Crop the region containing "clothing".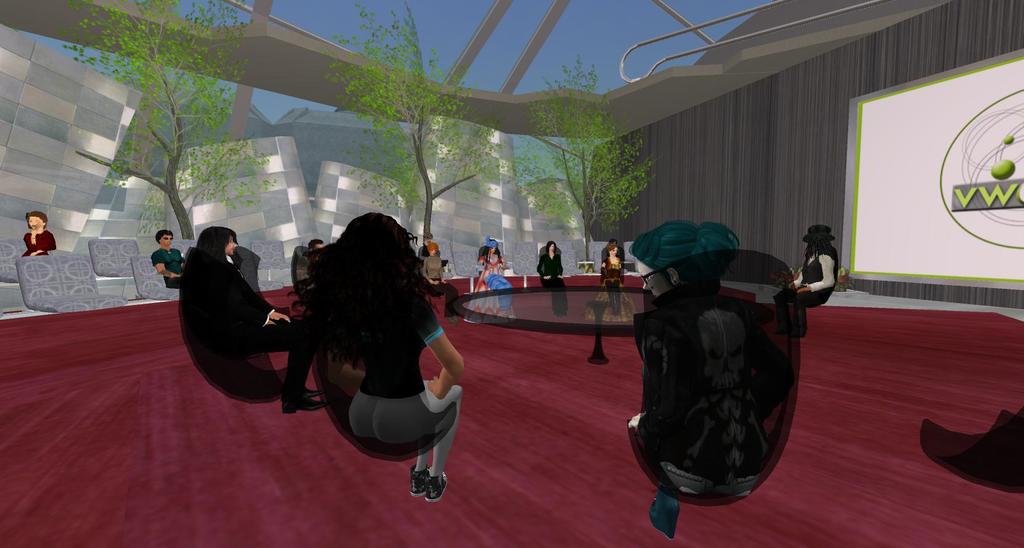
Crop region: (463,246,519,320).
